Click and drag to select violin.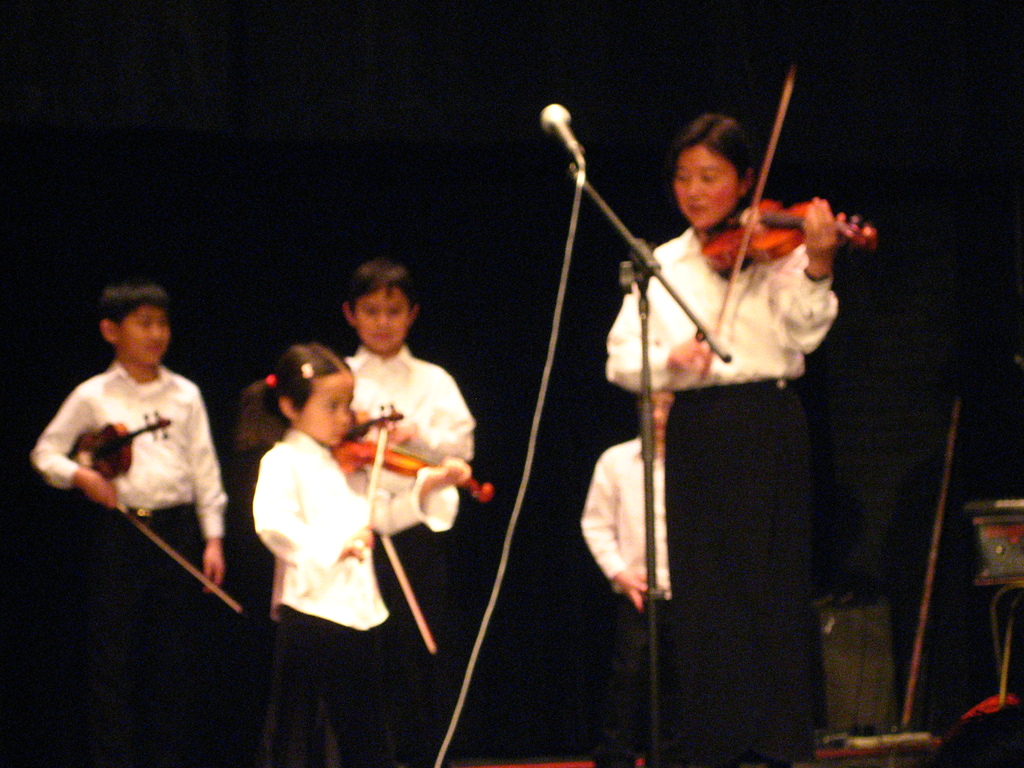
Selection: region(321, 395, 491, 556).
